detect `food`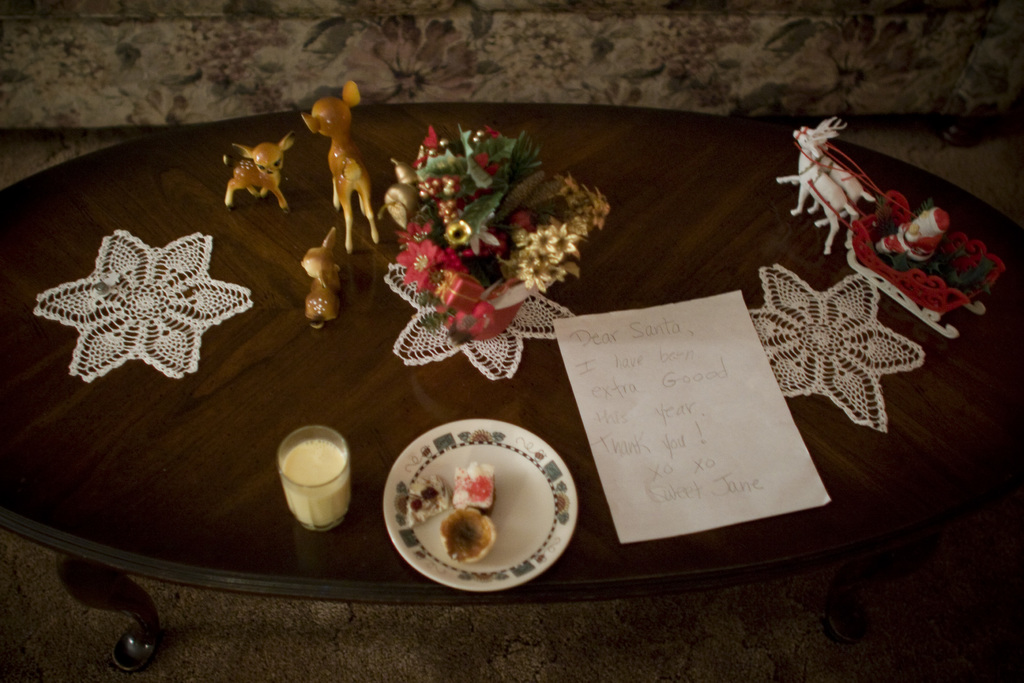
bbox=[399, 457, 493, 563]
